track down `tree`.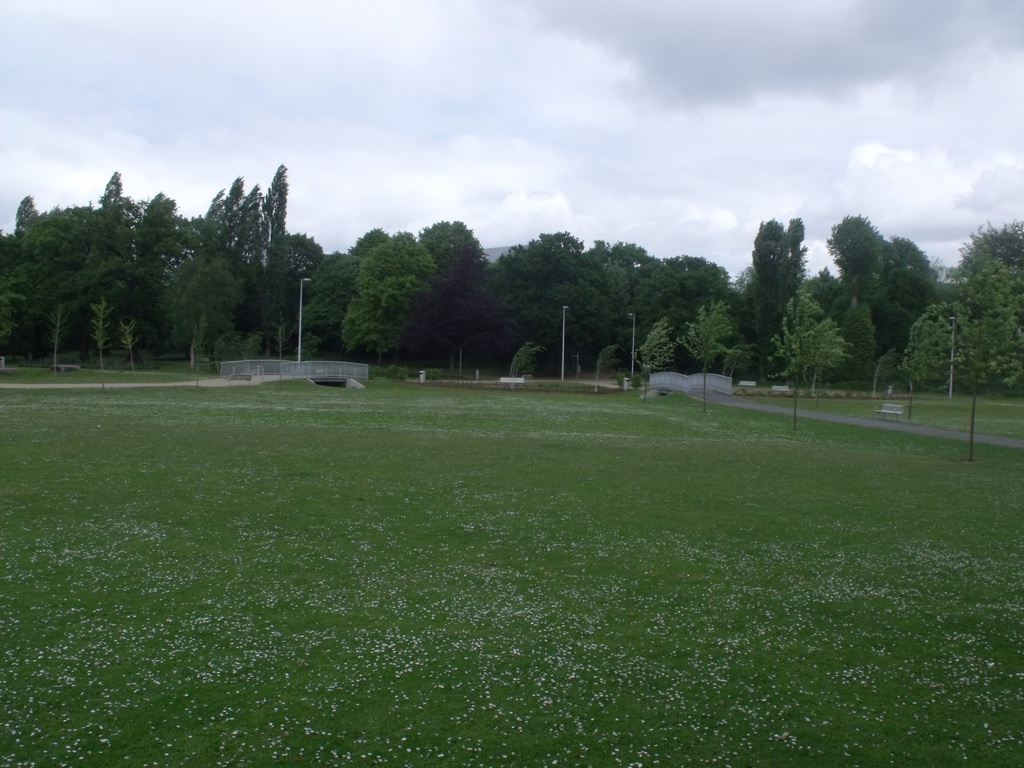
Tracked to [x1=831, y1=209, x2=953, y2=348].
